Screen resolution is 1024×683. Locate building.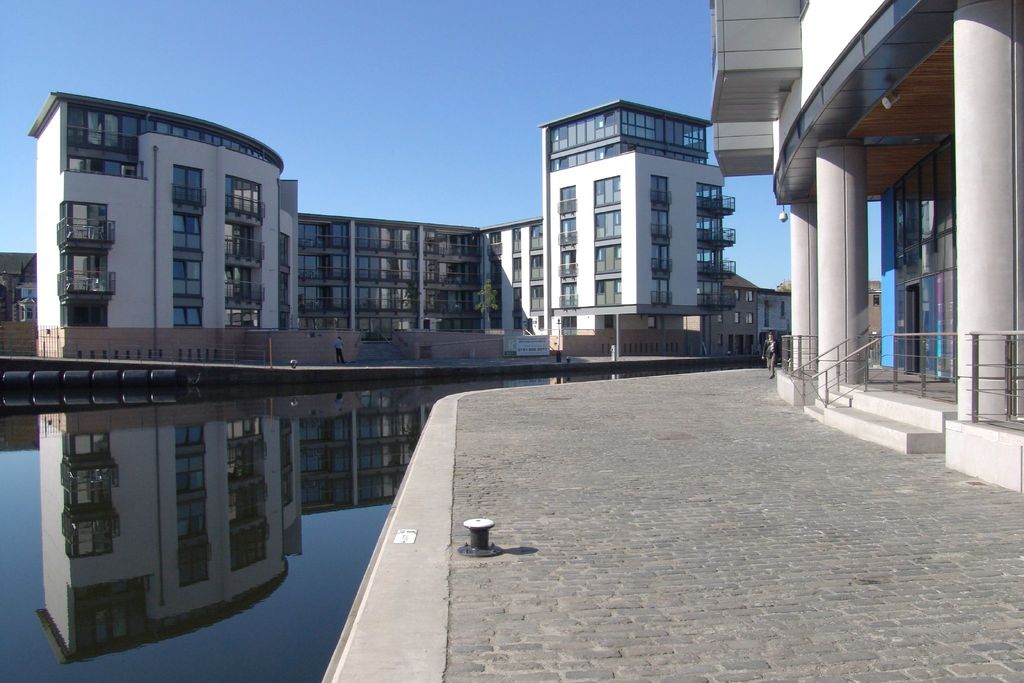
[698, 280, 792, 352].
